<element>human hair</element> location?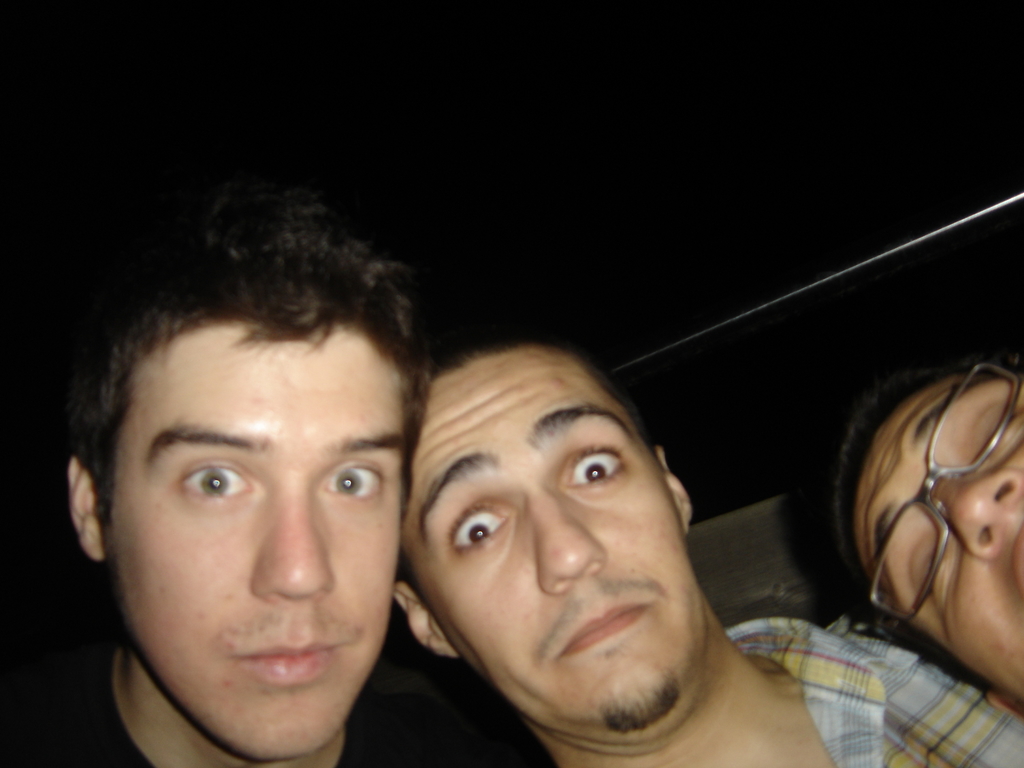
bbox=[81, 215, 428, 640]
